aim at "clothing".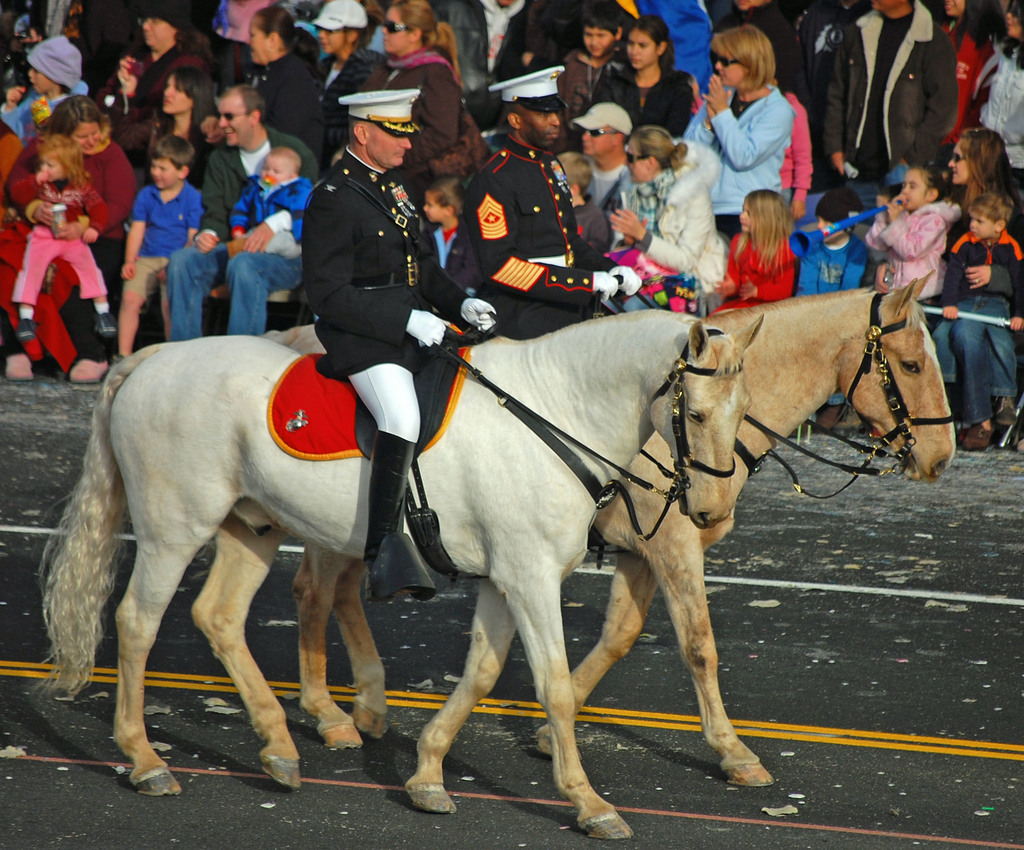
Aimed at 970, 33, 1023, 184.
